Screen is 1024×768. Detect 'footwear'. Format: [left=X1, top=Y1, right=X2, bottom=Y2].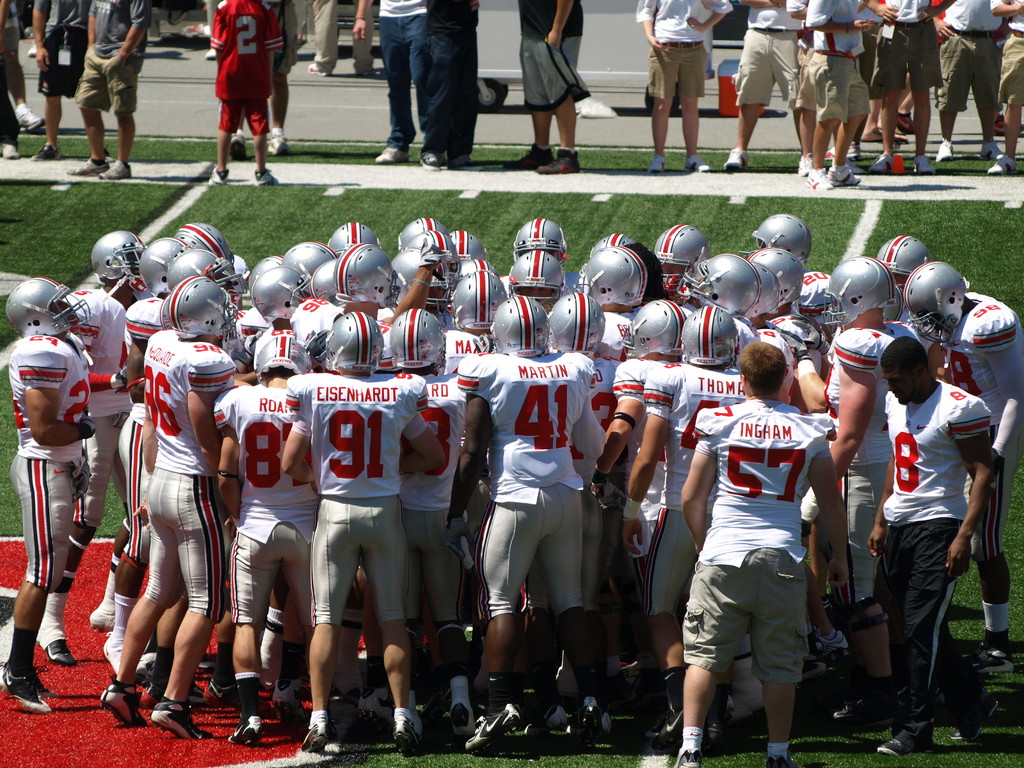
[left=251, top=165, right=283, bottom=189].
